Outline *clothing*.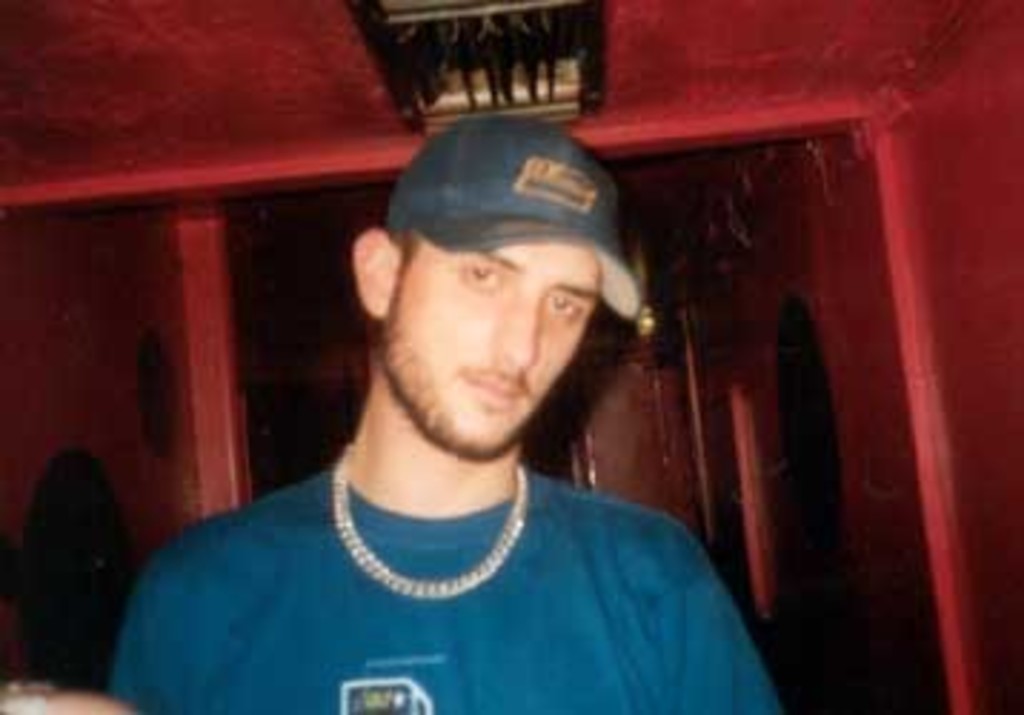
Outline: detection(106, 472, 781, 712).
